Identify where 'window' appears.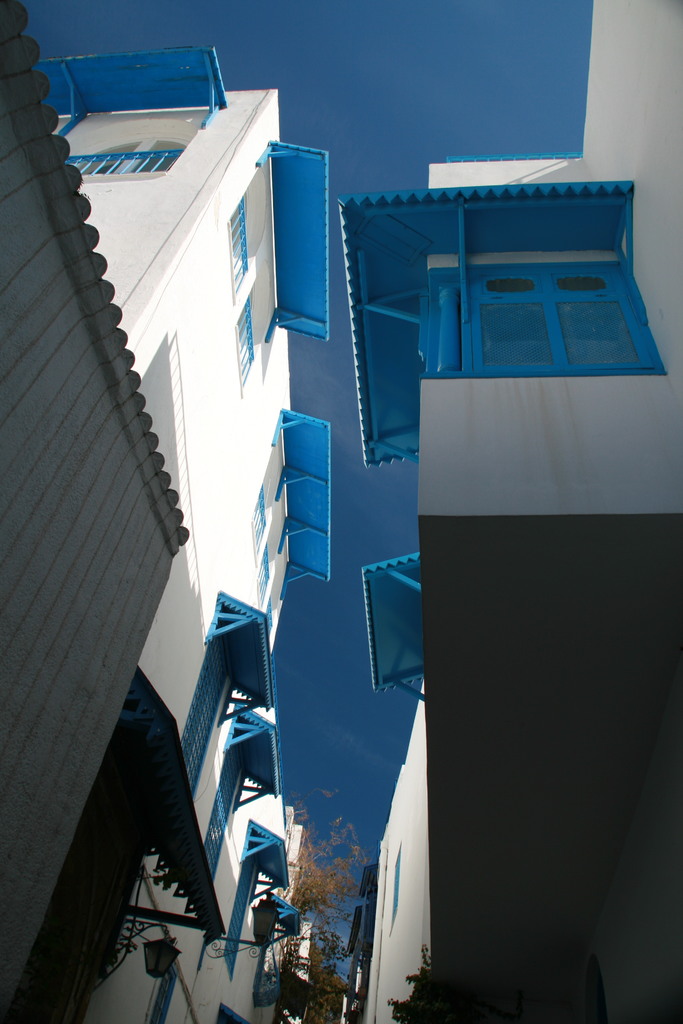
Appears at box=[416, 216, 664, 377].
